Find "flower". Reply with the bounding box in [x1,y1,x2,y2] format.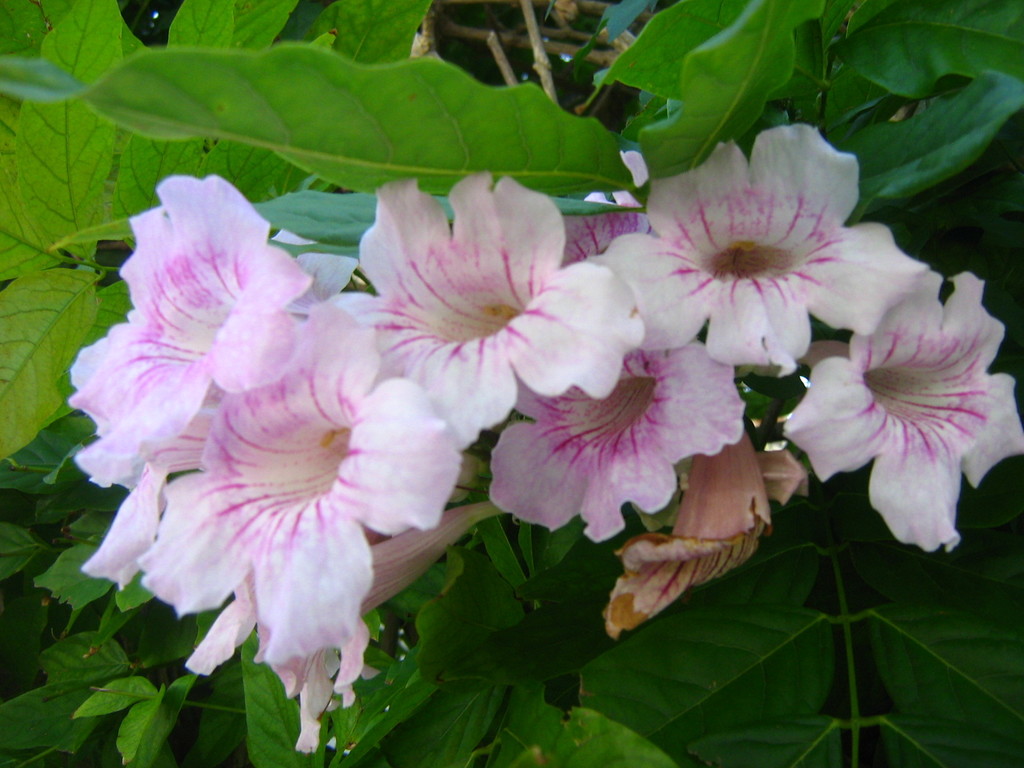
[786,283,1009,548].
